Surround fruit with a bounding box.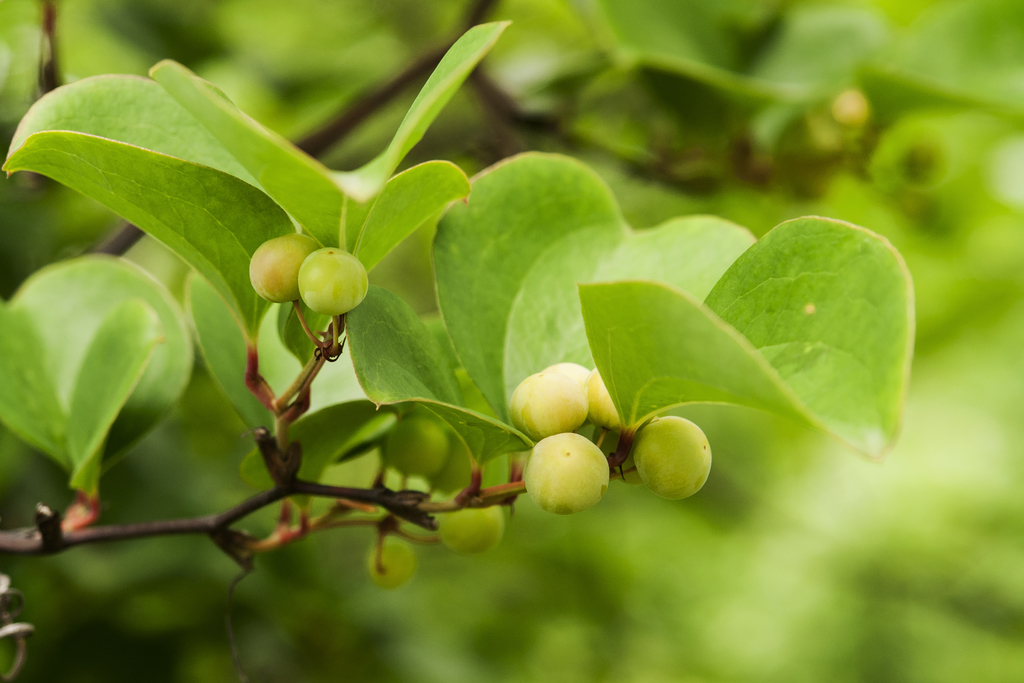
[522,427,620,523].
